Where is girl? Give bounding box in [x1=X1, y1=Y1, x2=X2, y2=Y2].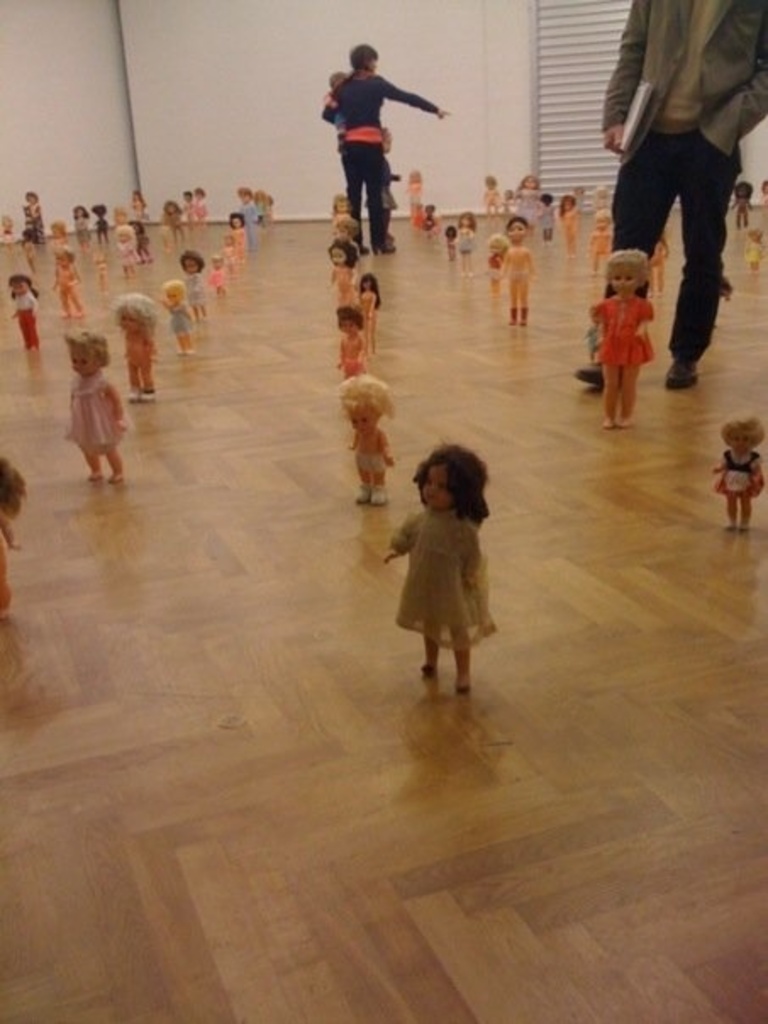
[x1=741, y1=225, x2=766, y2=273].
